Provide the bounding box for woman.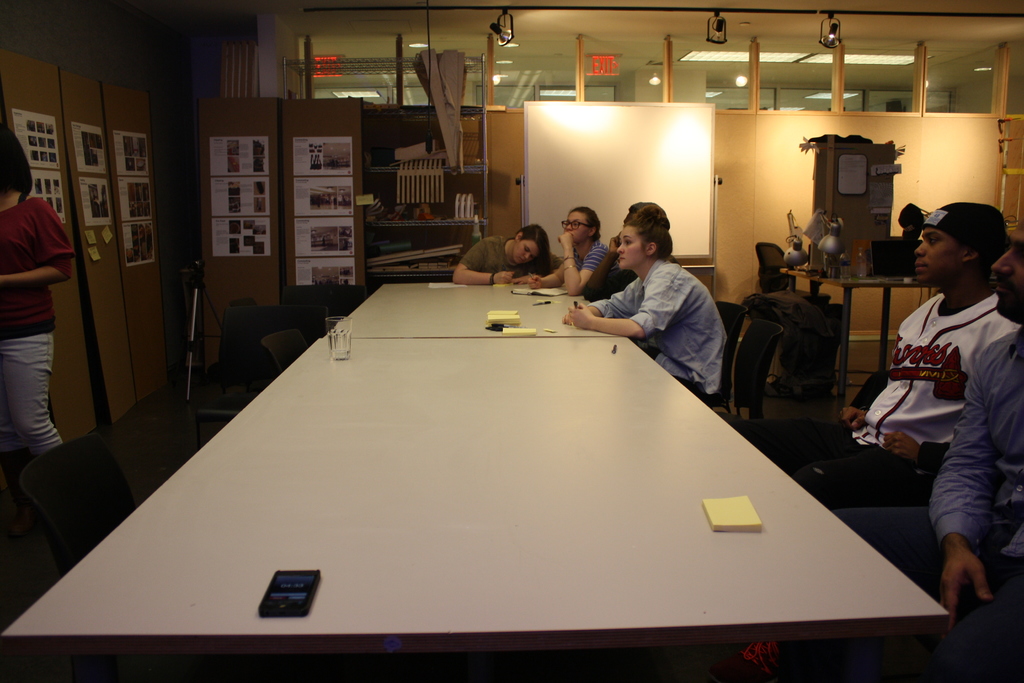
0,126,92,502.
